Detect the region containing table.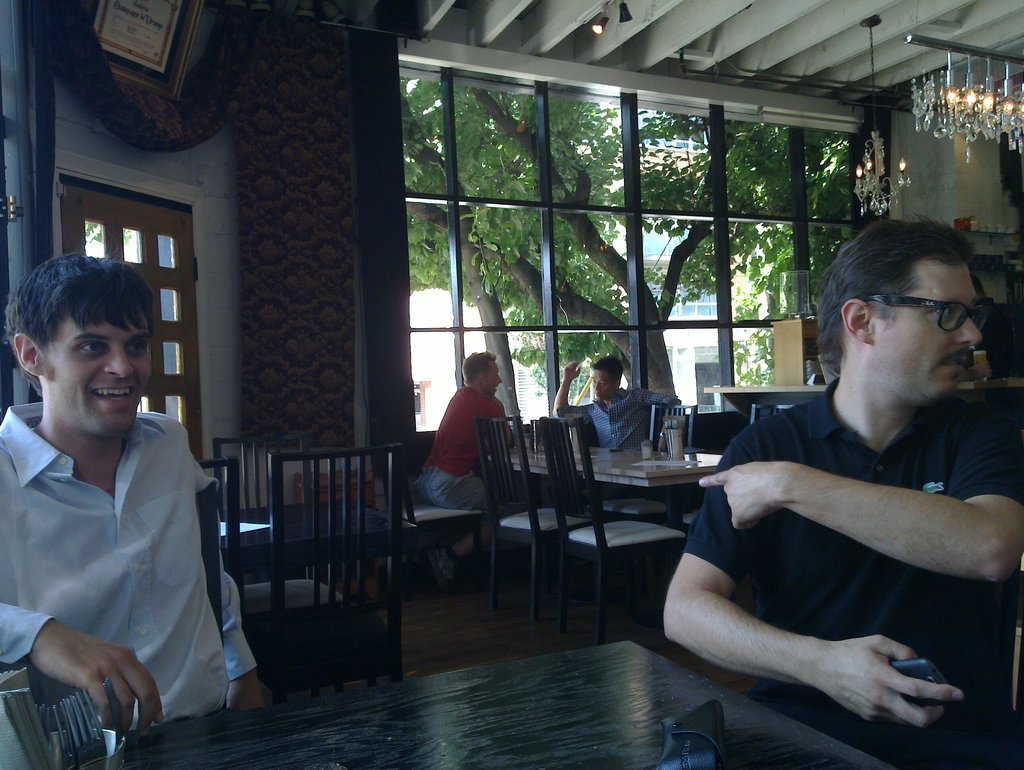
126, 639, 906, 769.
